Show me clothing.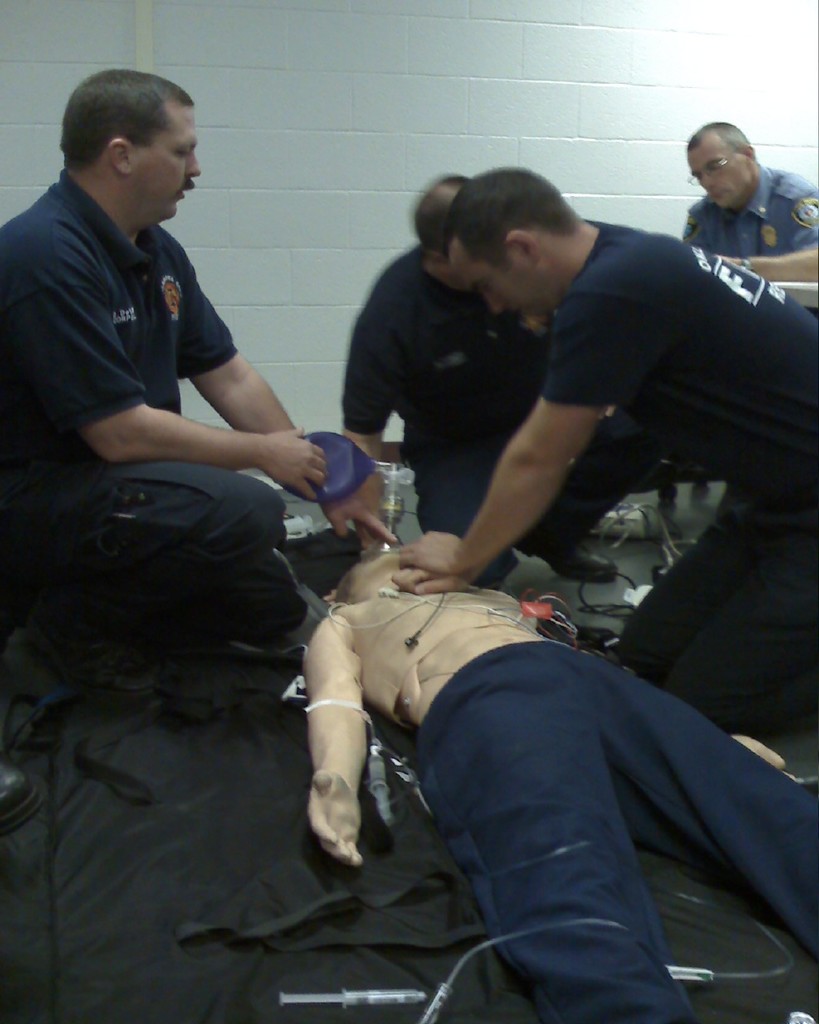
clothing is here: <region>0, 174, 291, 679</region>.
